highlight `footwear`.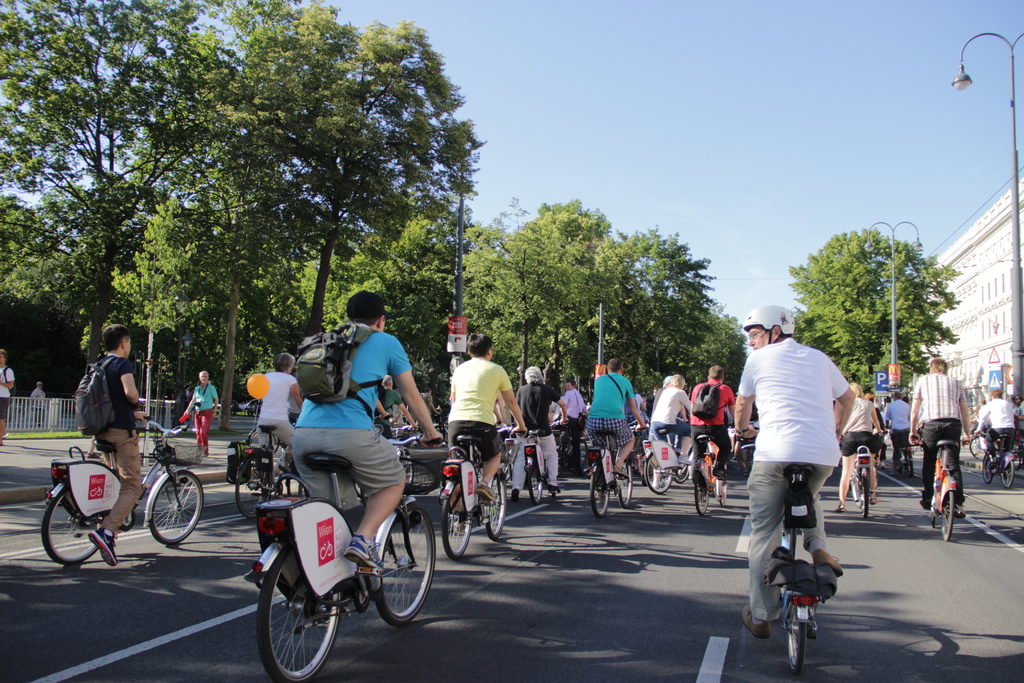
Highlighted region: bbox=(612, 465, 632, 477).
